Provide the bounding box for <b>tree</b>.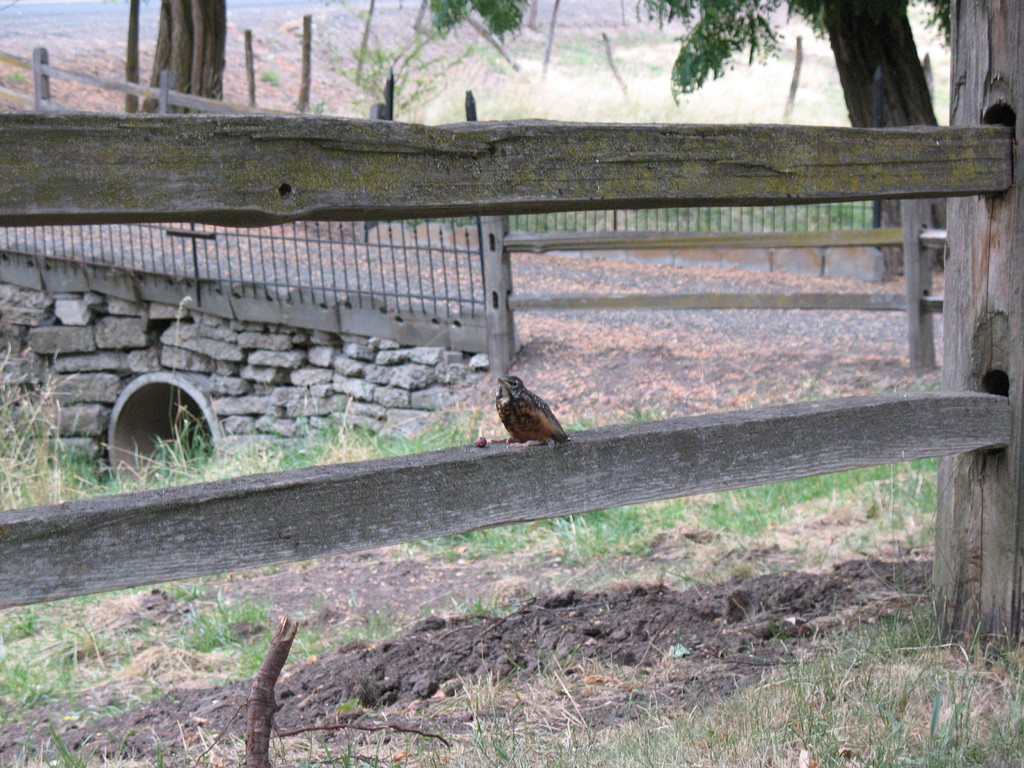
left=132, top=0, right=227, bottom=114.
